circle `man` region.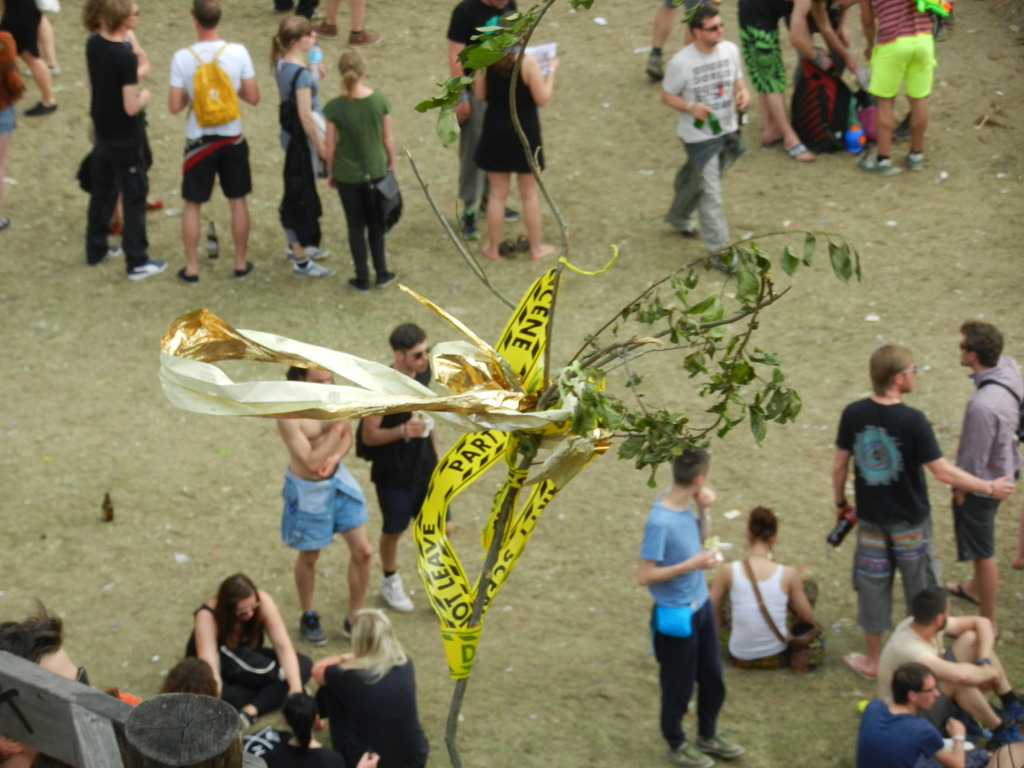
Region: rect(821, 343, 1021, 674).
